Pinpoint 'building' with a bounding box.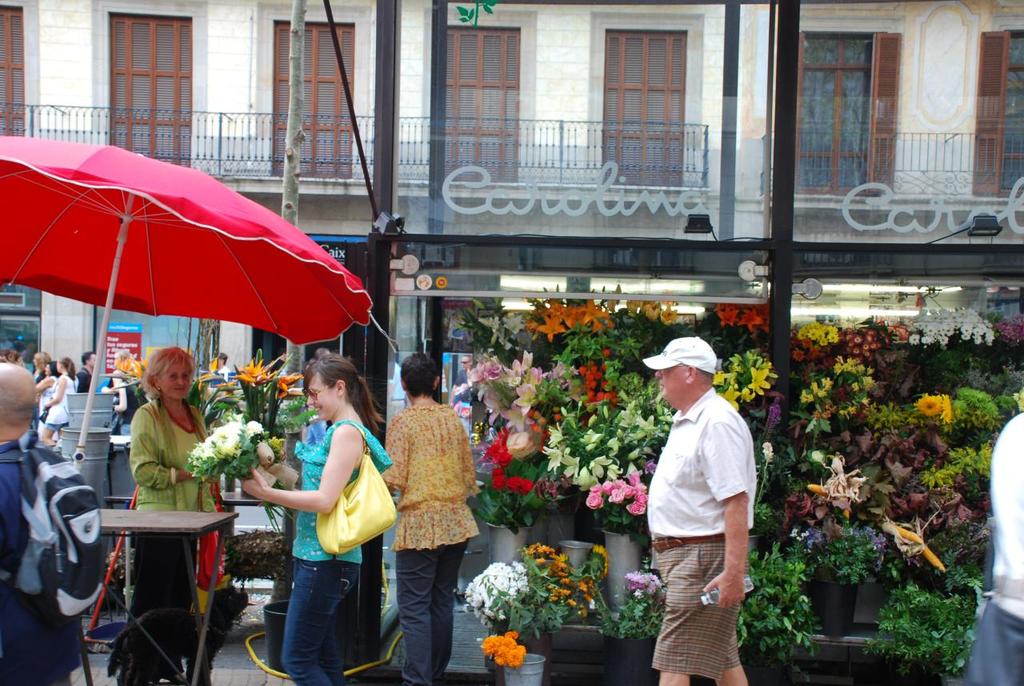
bbox(0, 0, 1023, 448).
